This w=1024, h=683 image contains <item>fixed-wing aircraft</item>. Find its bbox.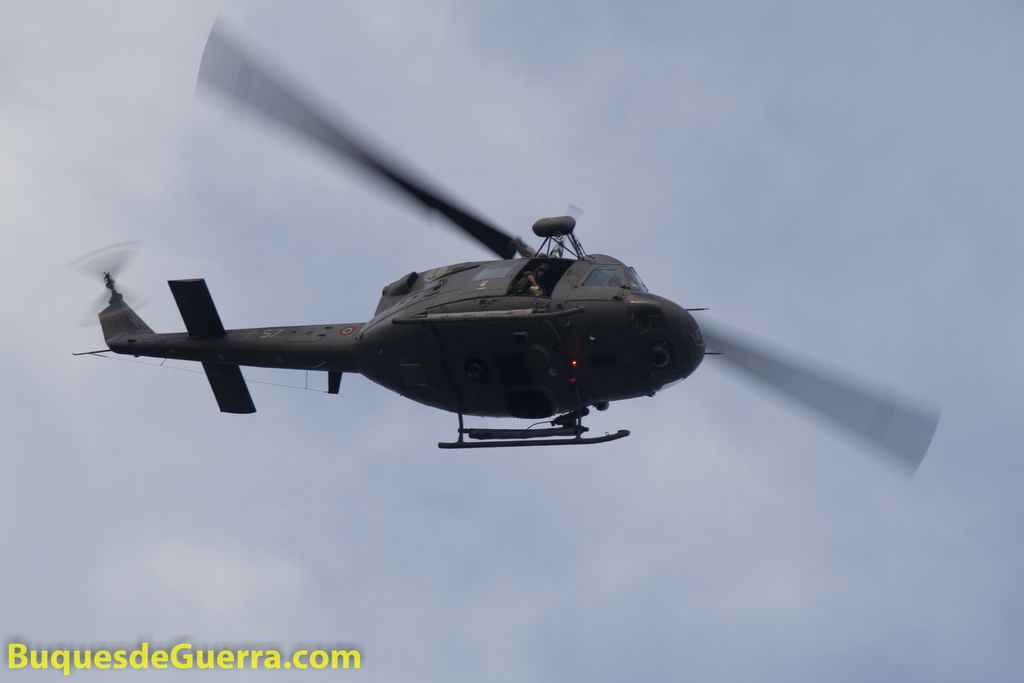
[67,9,940,478].
